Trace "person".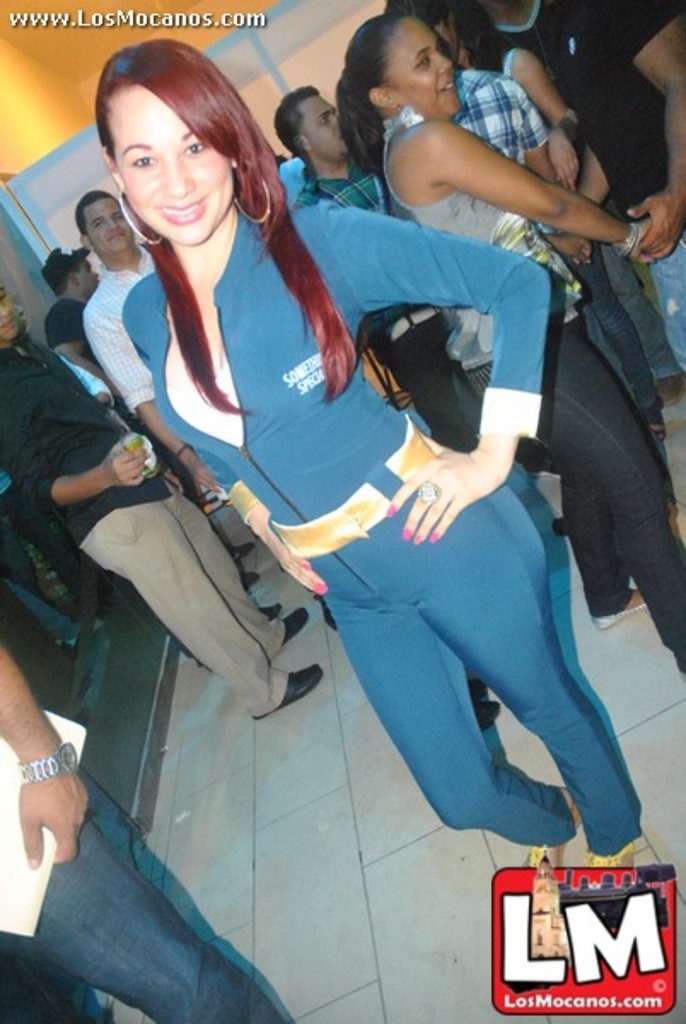
Traced to <region>288, 80, 485, 449</region>.
